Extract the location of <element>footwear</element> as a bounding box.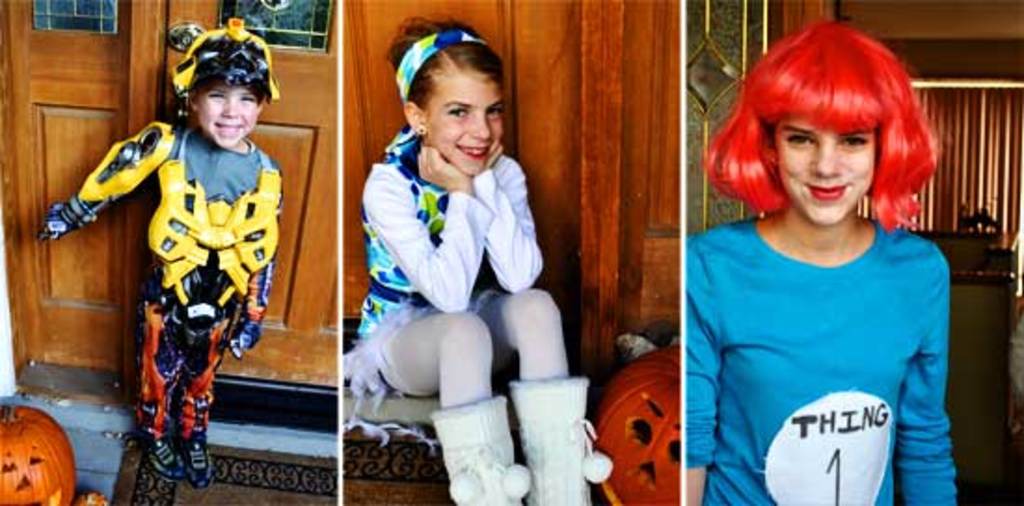
[left=501, top=376, right=611, bottom=504].
